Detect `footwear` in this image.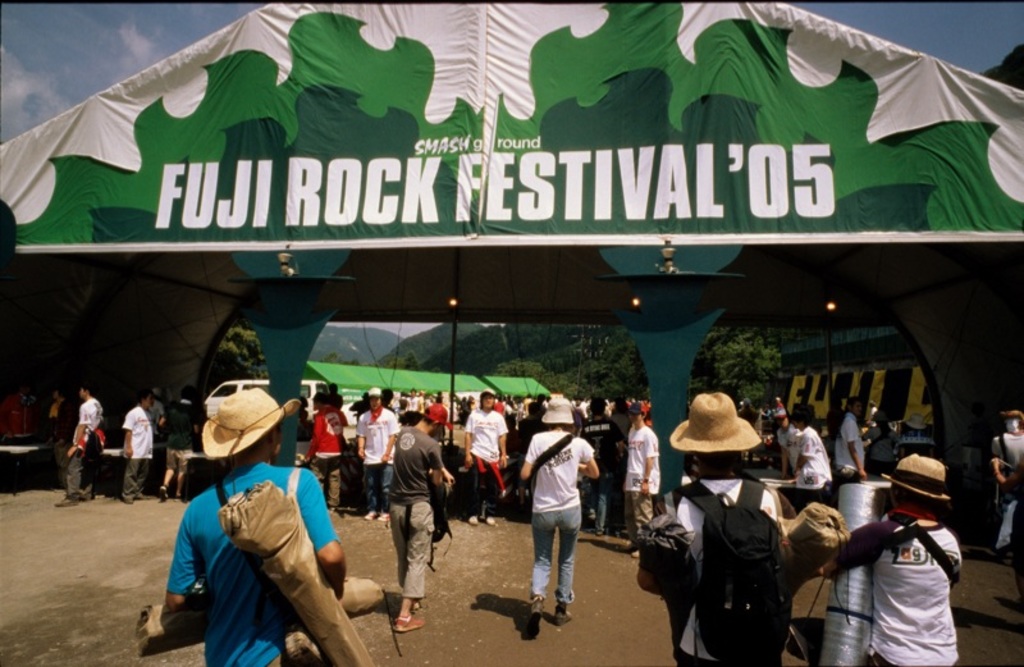
Detection: (558,607,573,627).
